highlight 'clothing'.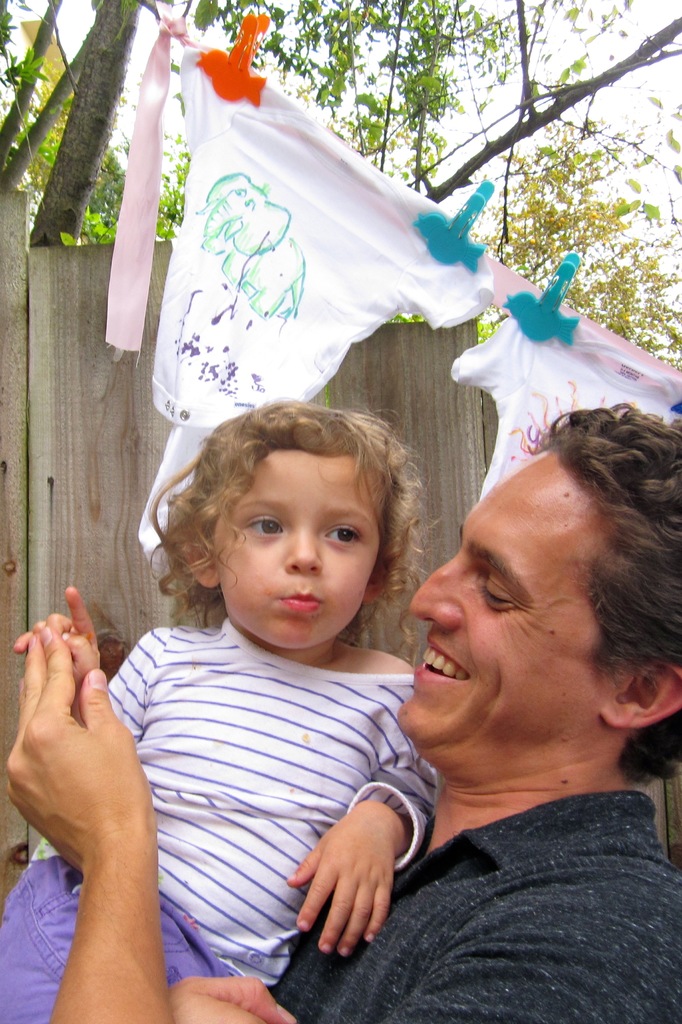
Highlighted region: <box>0,616,440,1023</box>.
